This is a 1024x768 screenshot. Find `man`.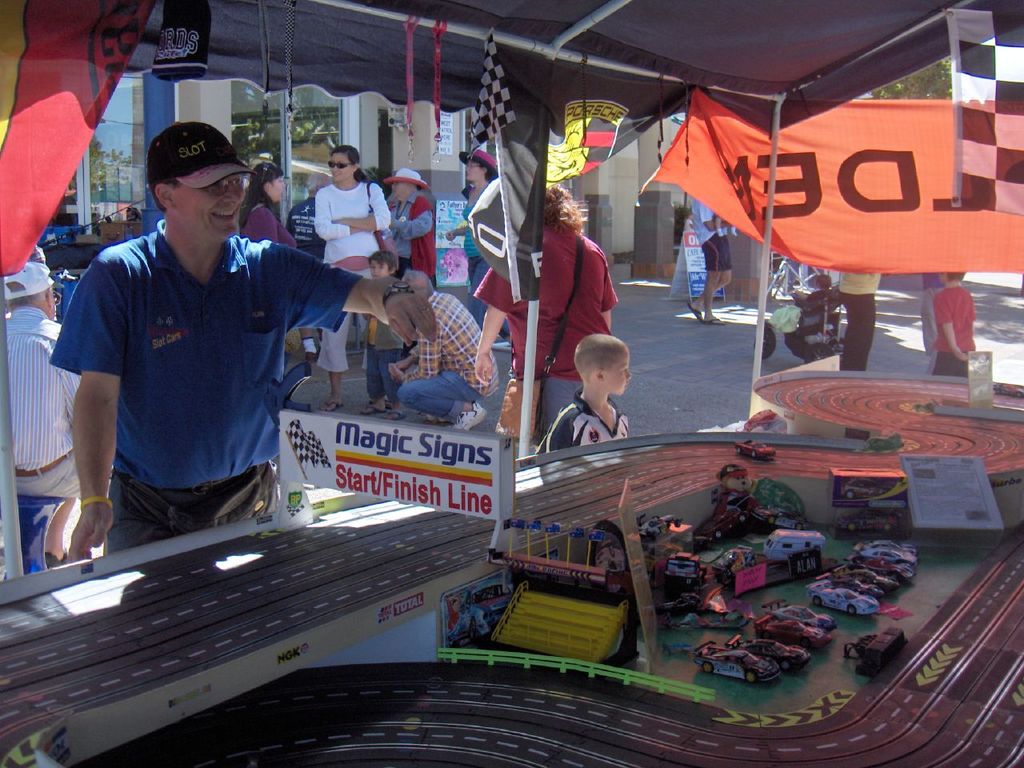
Bounding box: <bbox>30, 127, 362, 570</bbox>.
